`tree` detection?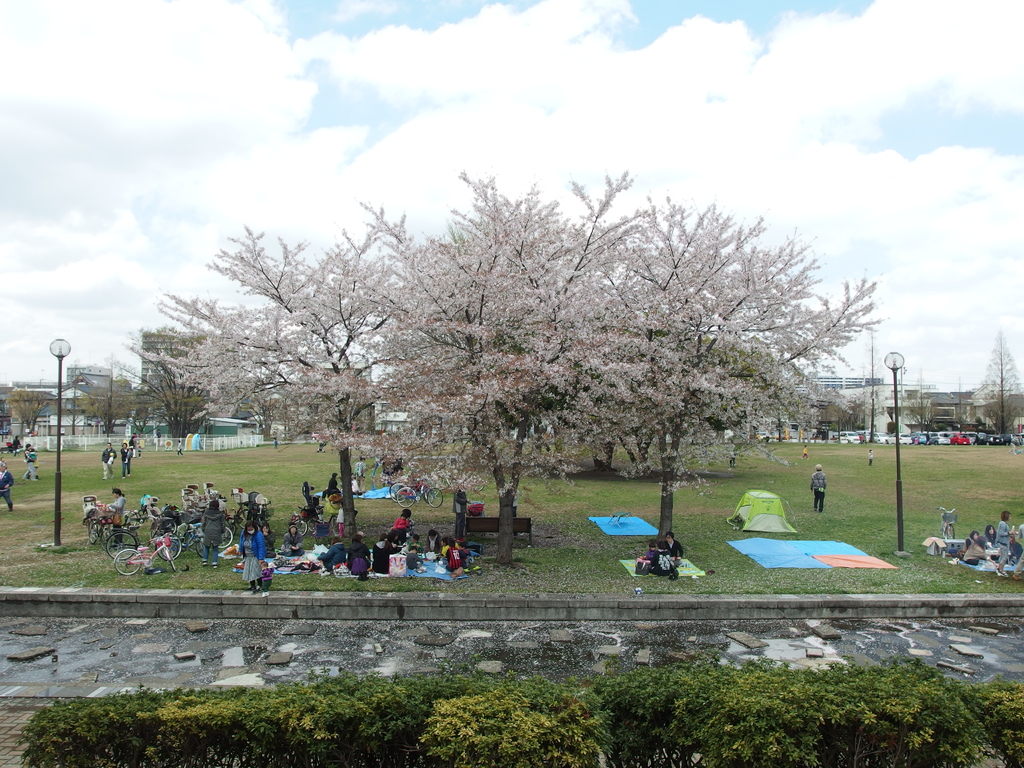
bbox(237, 392, 308, 436)
